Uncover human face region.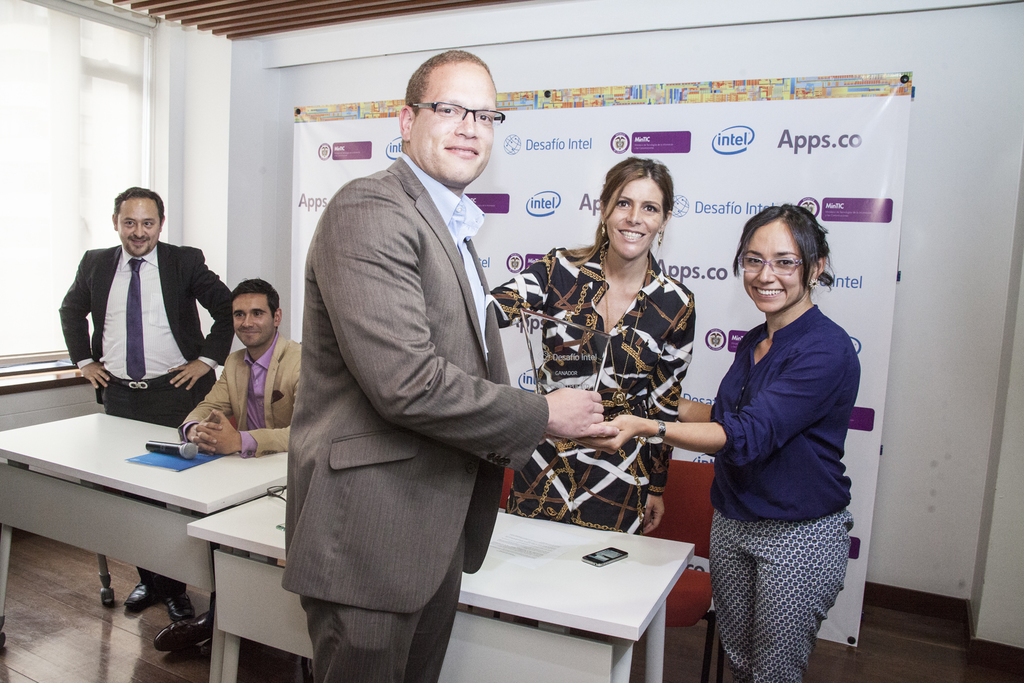
Uncovered: <region>231, 290, 275, 349</region>.
